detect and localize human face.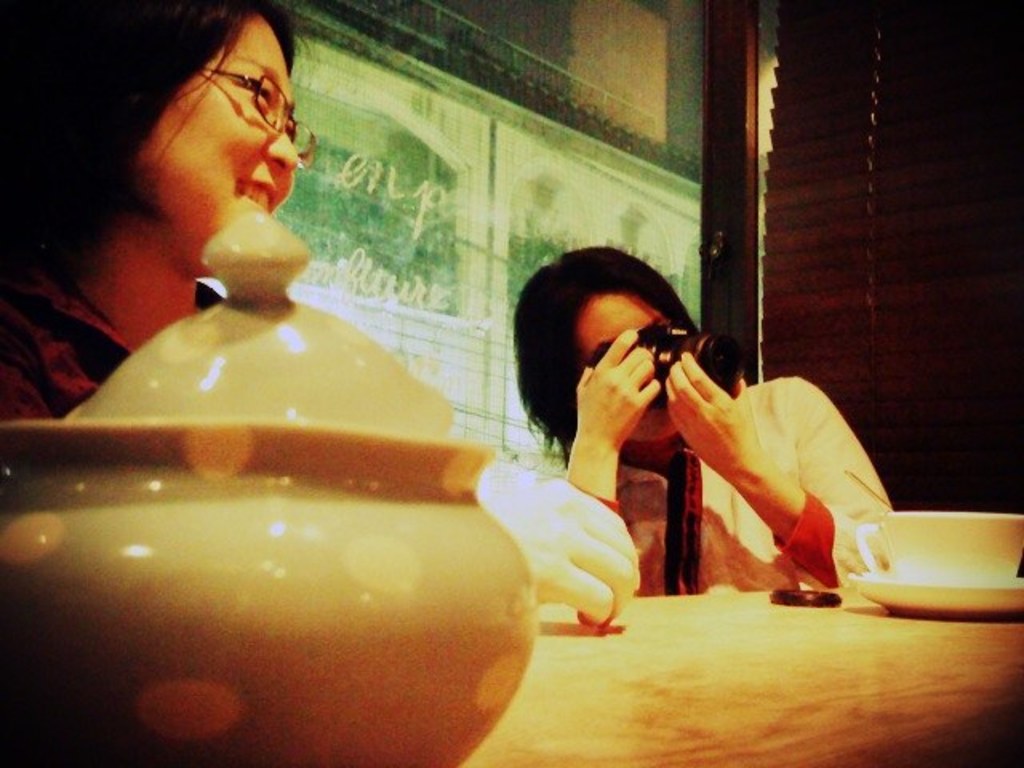
Localized at region(139, 16, 310, 285).
